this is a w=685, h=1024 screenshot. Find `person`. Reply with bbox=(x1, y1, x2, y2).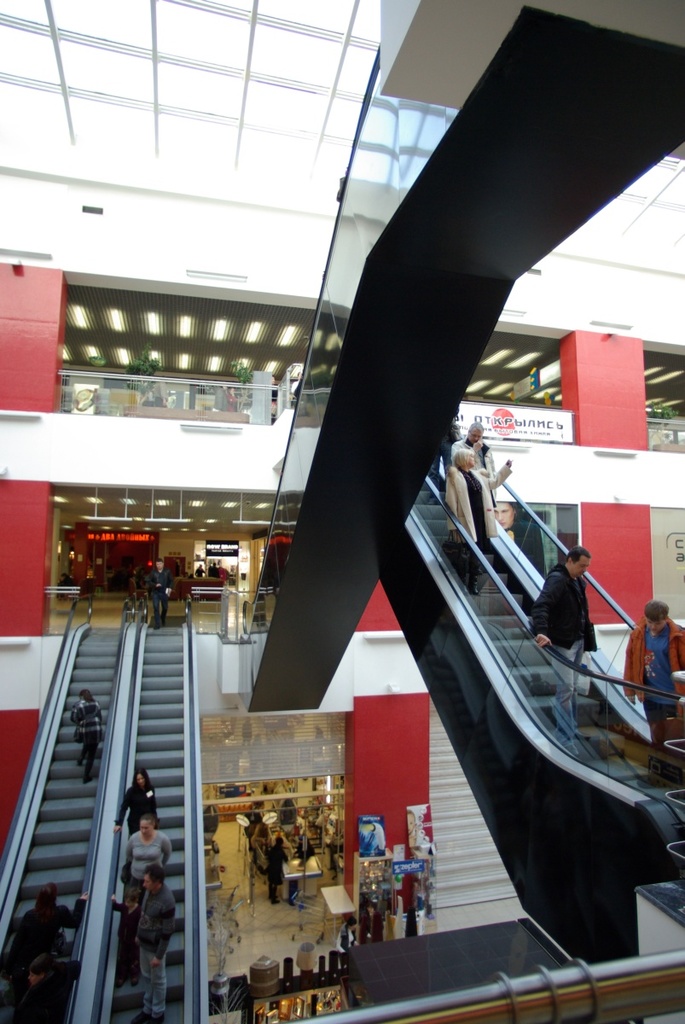
bbox=(15, 945, 70, 1023).
